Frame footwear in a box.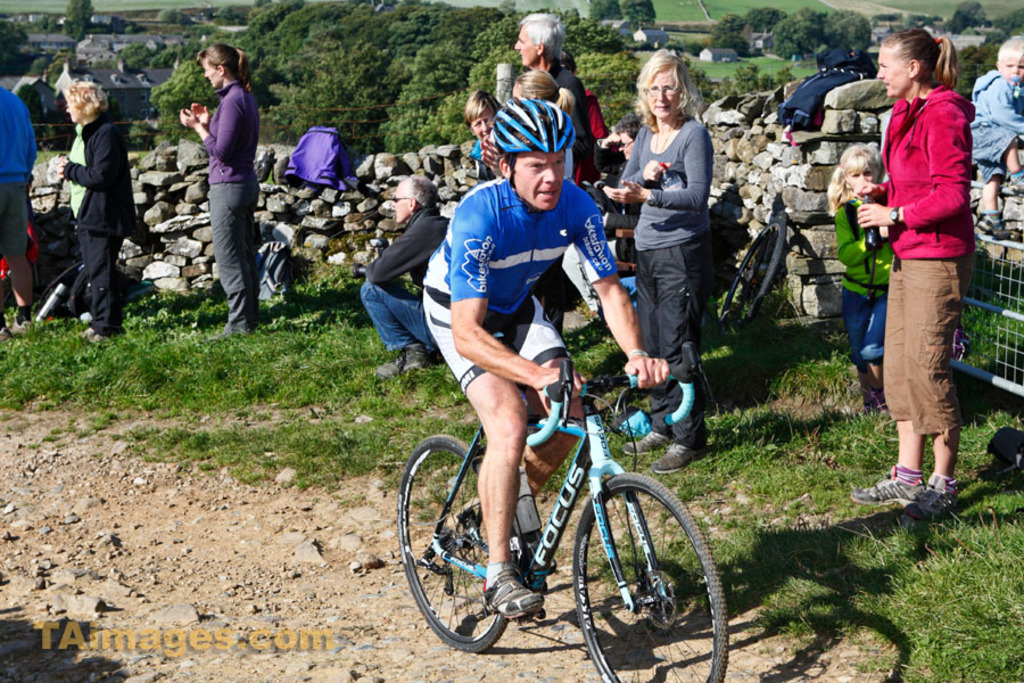
locate(621, 429, 670, 453).
